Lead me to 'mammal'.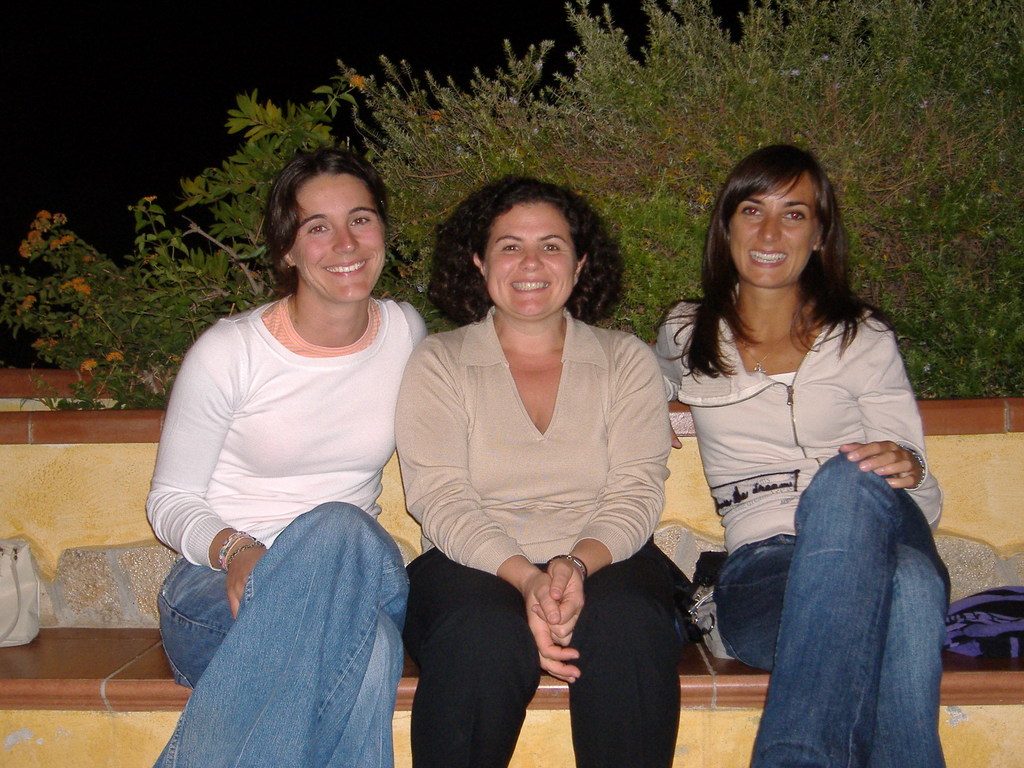
Lead to pyautogui.locateOnScreen(149, 150, 429, 767).
